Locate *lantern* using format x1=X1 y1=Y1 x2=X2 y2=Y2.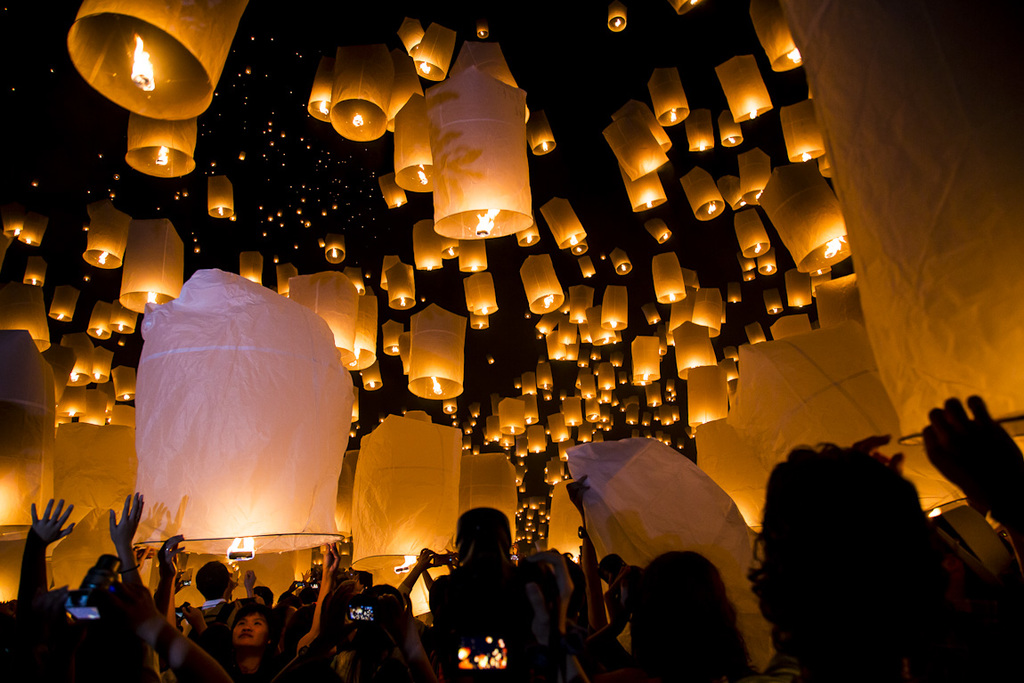
x1=209 y1=174 x2=239 y2=215.
